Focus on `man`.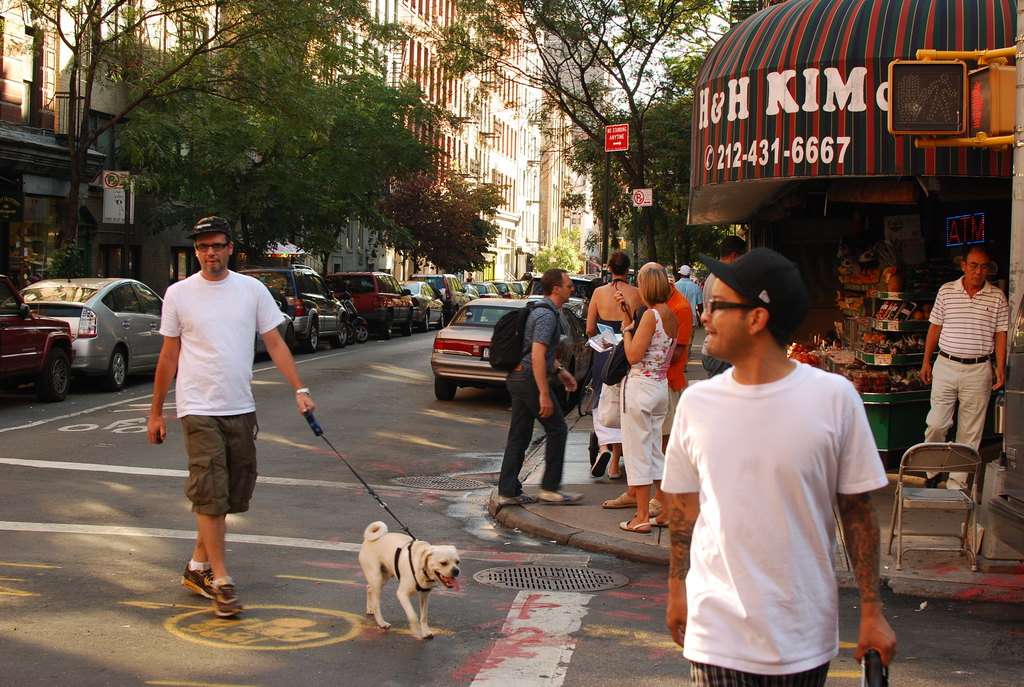
Focused at left=497, top=265, right=588, bottom=506.
